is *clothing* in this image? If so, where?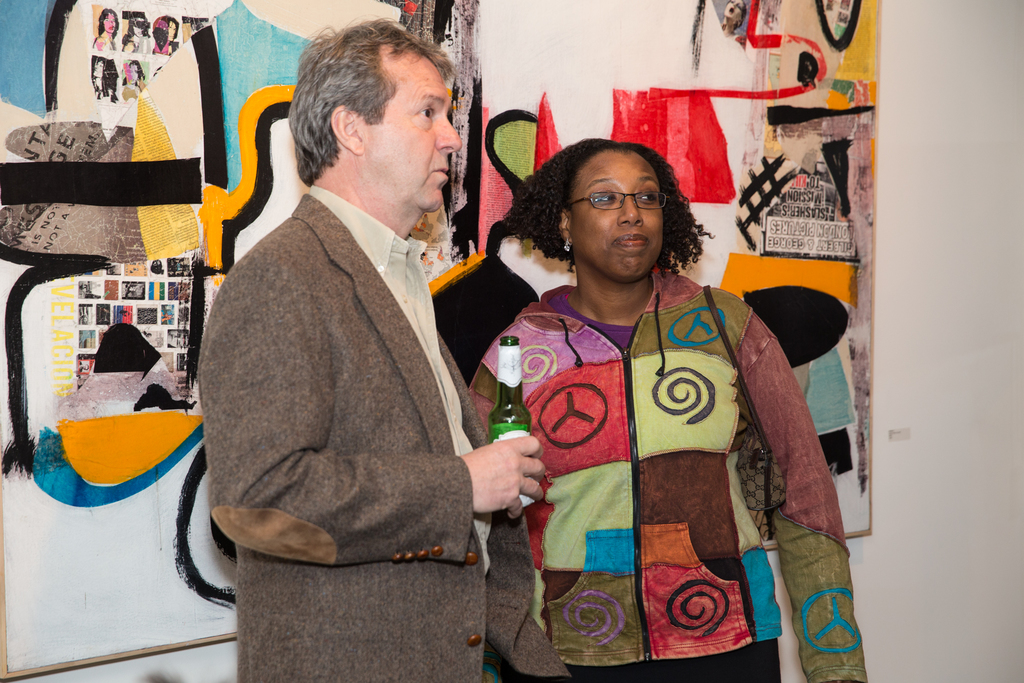
Yes, at x1=195 y1=188 x2=571 y2=682.
